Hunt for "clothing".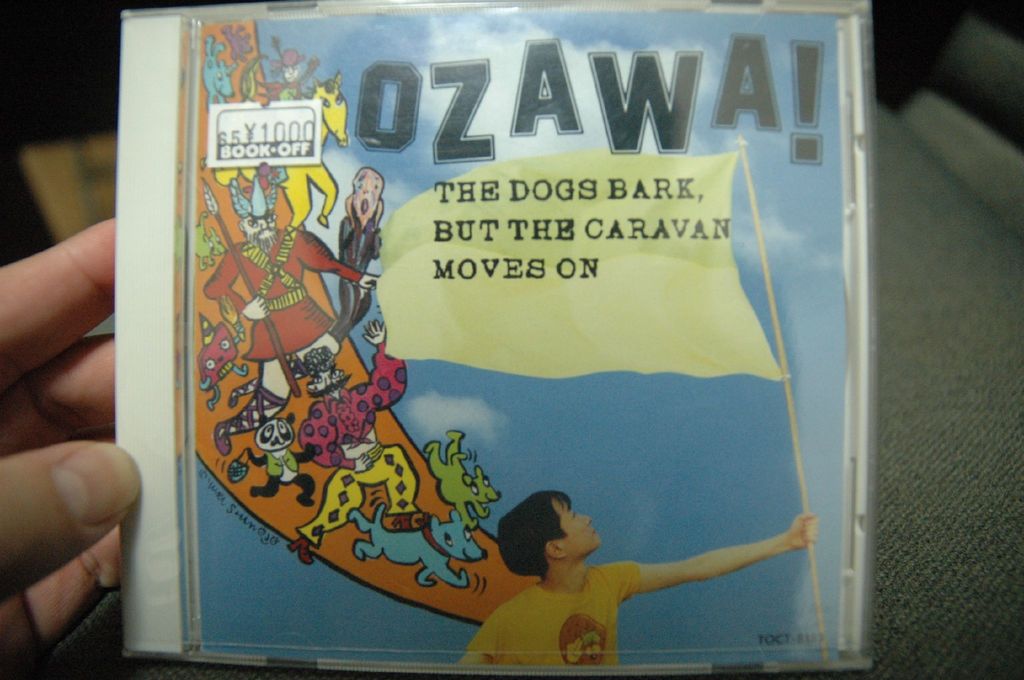
Hunted down at BBox(202, 159, 365, 365).
